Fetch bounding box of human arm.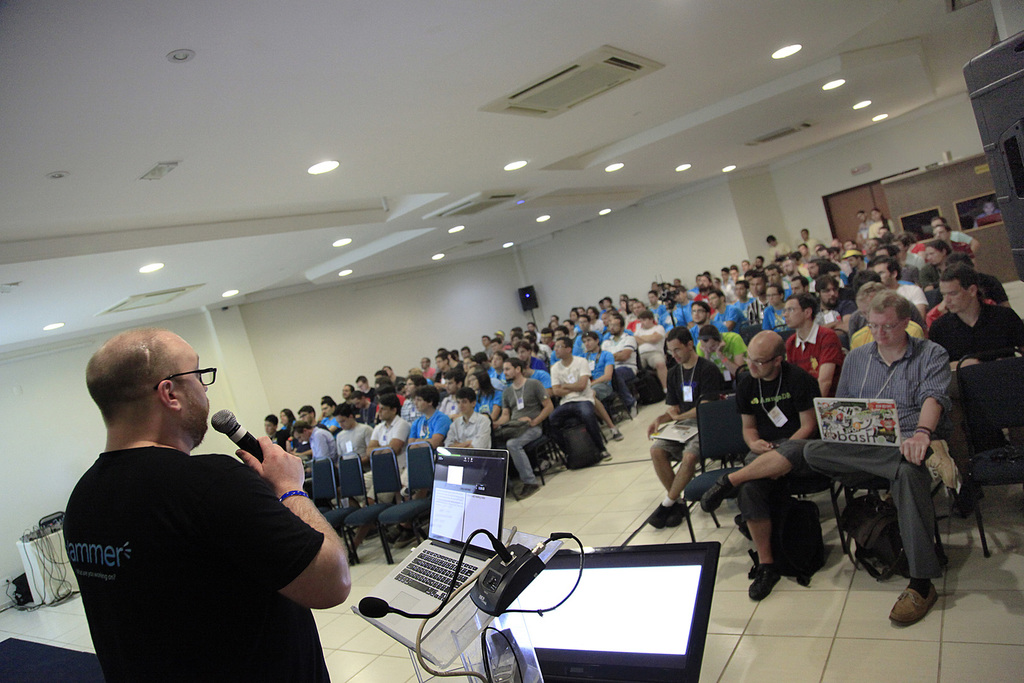
Bbox: box=[894, 336, 952, 466].
